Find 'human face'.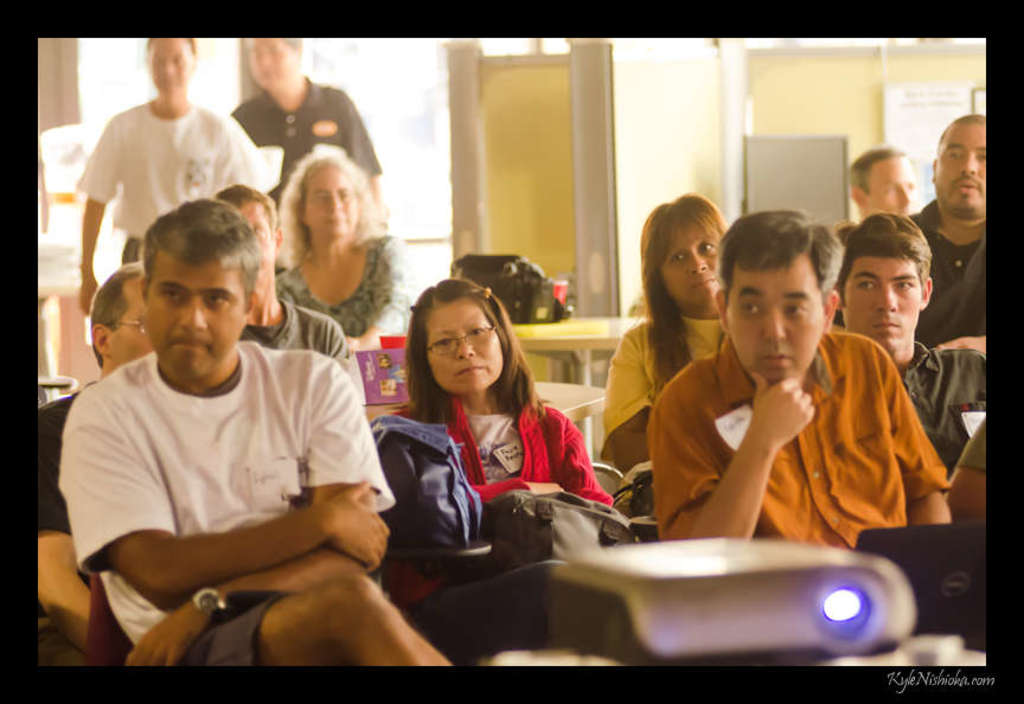
(left=872, top=154, right=916, bottom=216).
